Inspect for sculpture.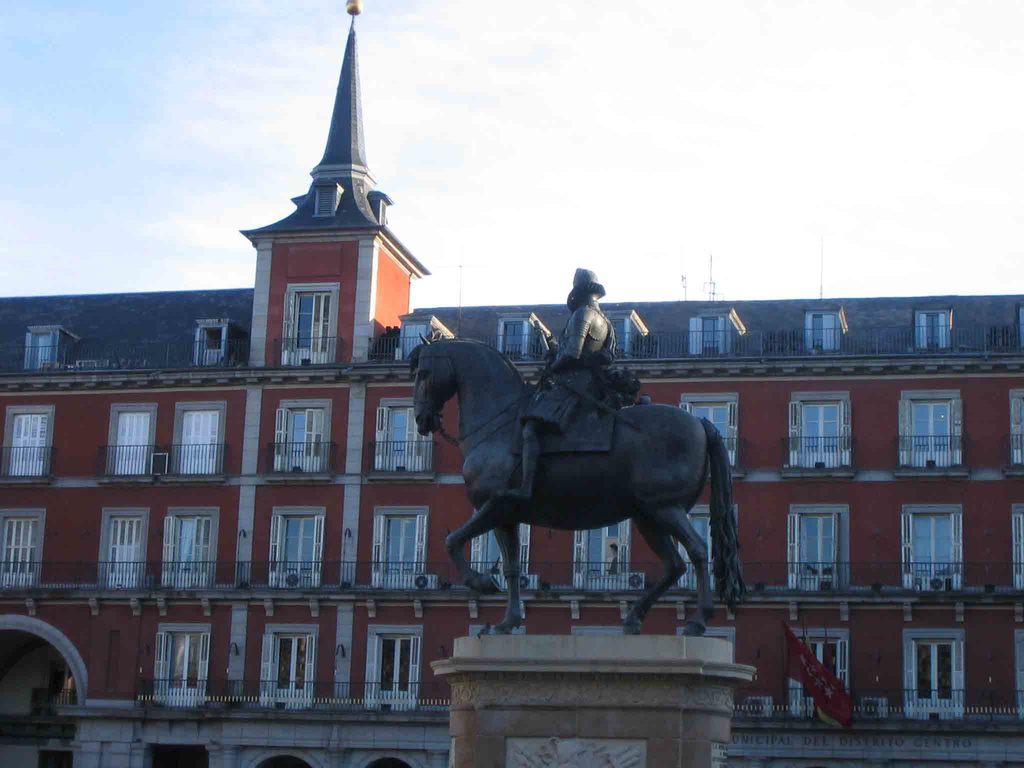
Inspection: <bbox>420, 276, 762, 657</bbox>.
